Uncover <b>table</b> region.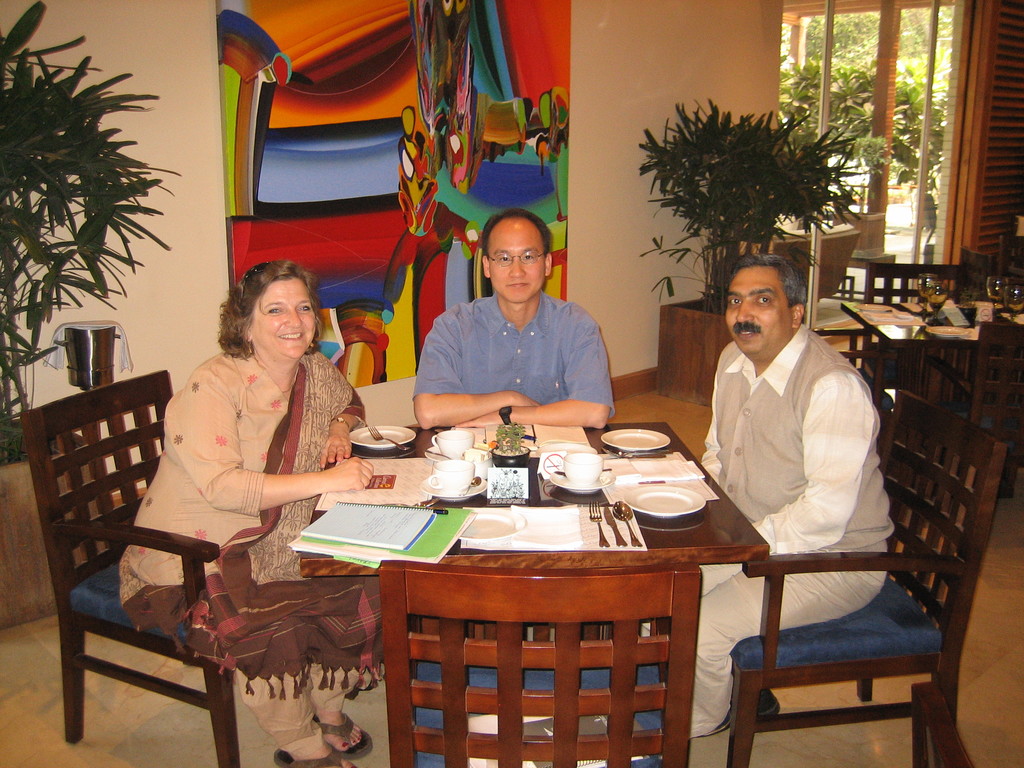
Uncovered: [296,419,774,640].
